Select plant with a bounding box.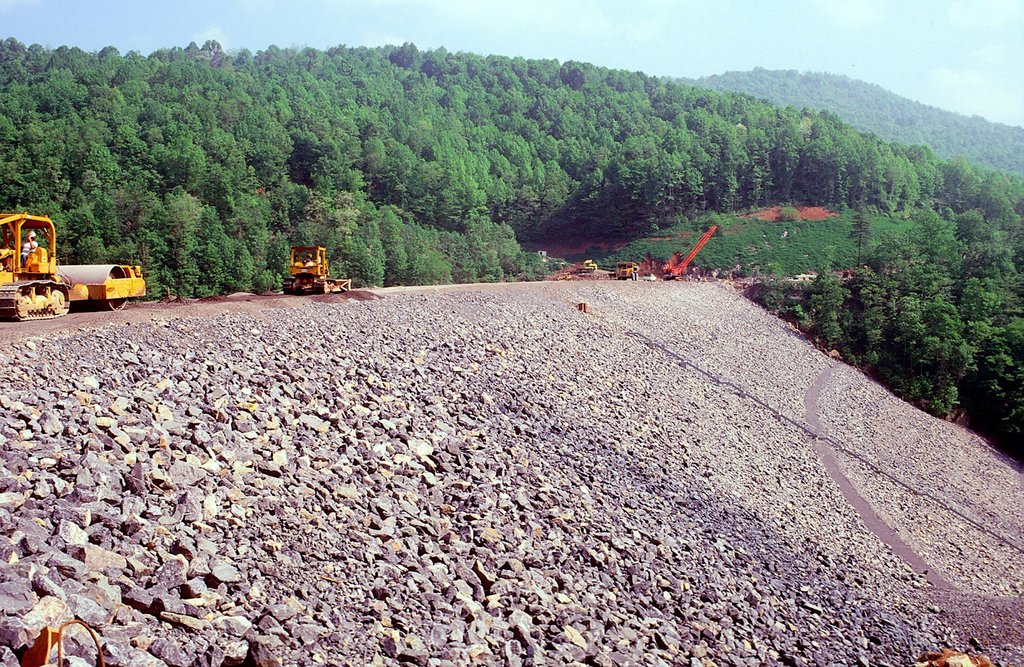
(left=929, top=288, right=982, bottom=422).
